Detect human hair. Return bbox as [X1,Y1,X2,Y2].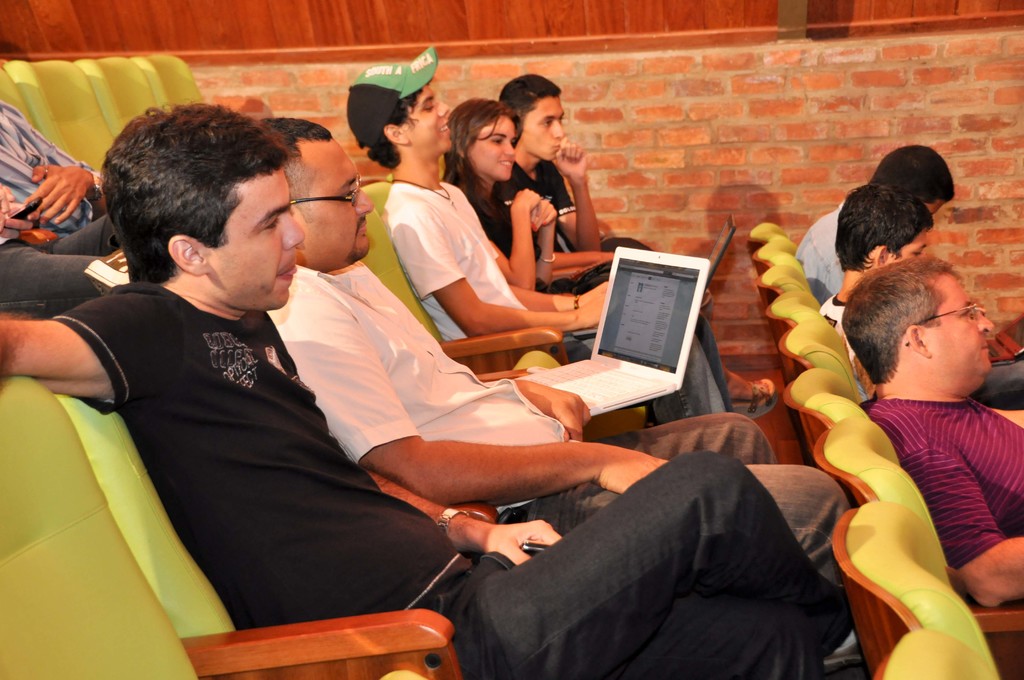
[834,182,934,270].
